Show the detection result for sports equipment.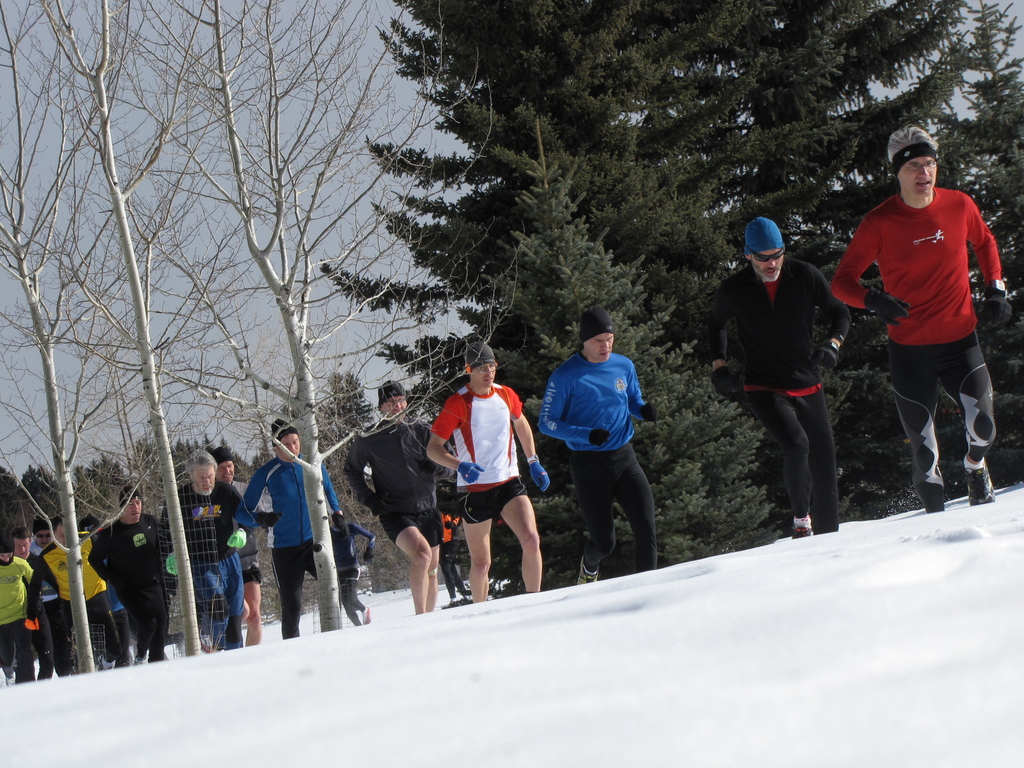
<box>967,464,993,504</box>.
